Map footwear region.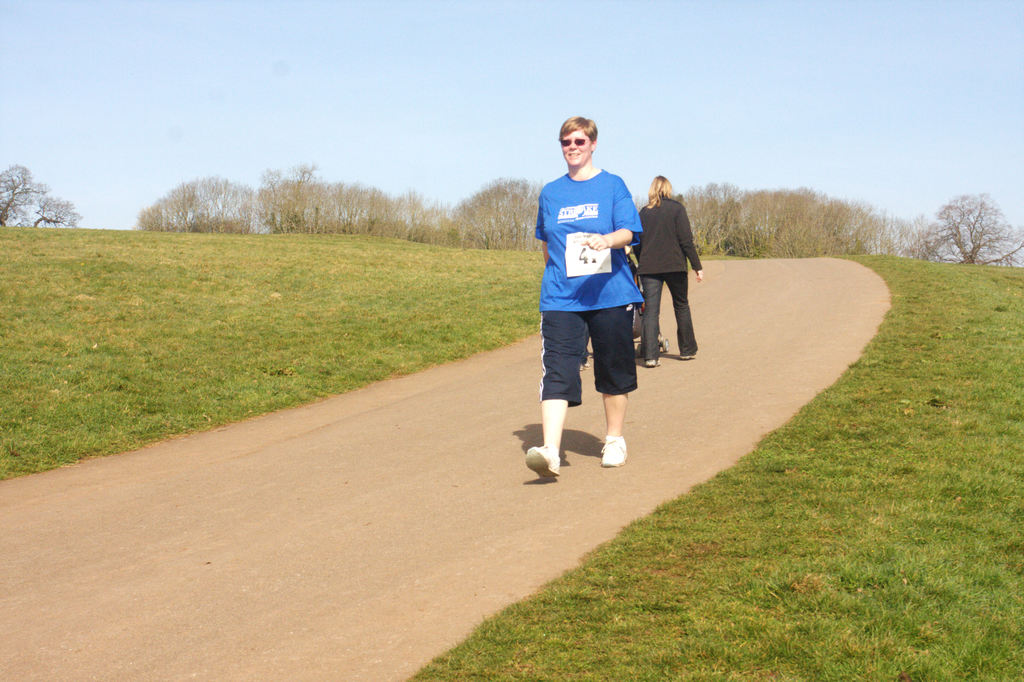
Mapped to 601:433:630:471.
